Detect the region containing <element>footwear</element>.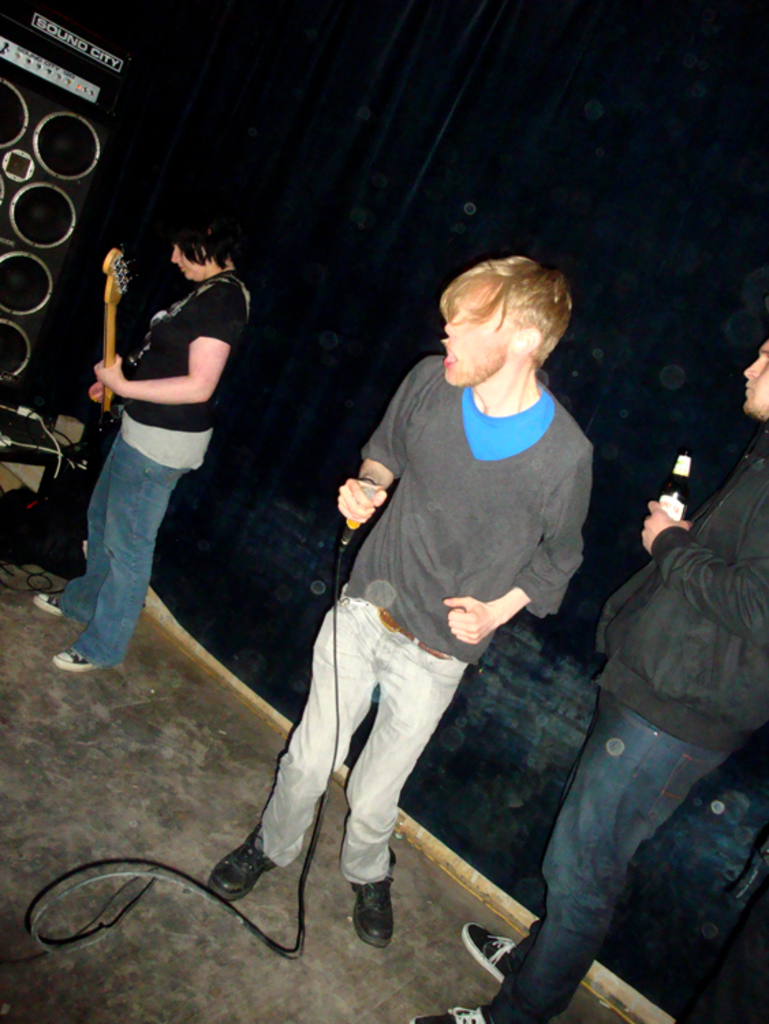
(33, 593, 79, 624).
